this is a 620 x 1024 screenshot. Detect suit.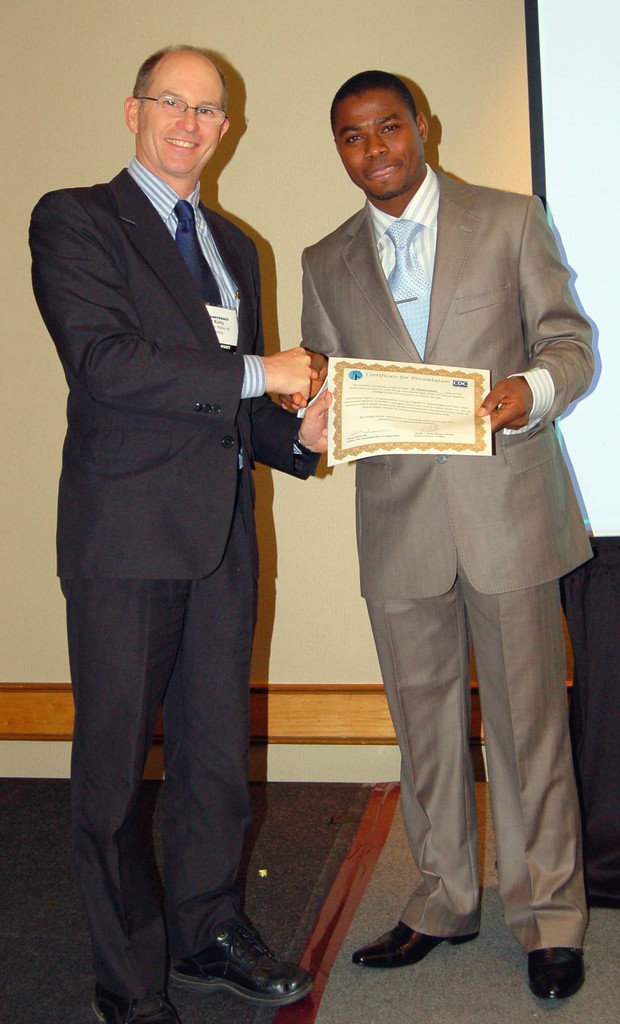
crop(285, 39, 603, 982).
